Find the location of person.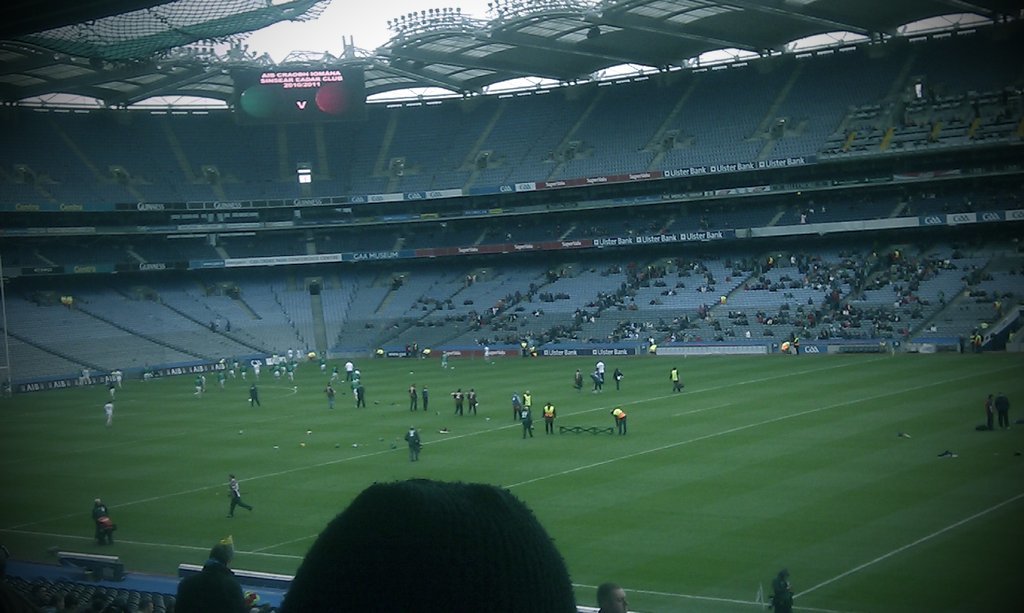
Location: 94 497 112 543.
